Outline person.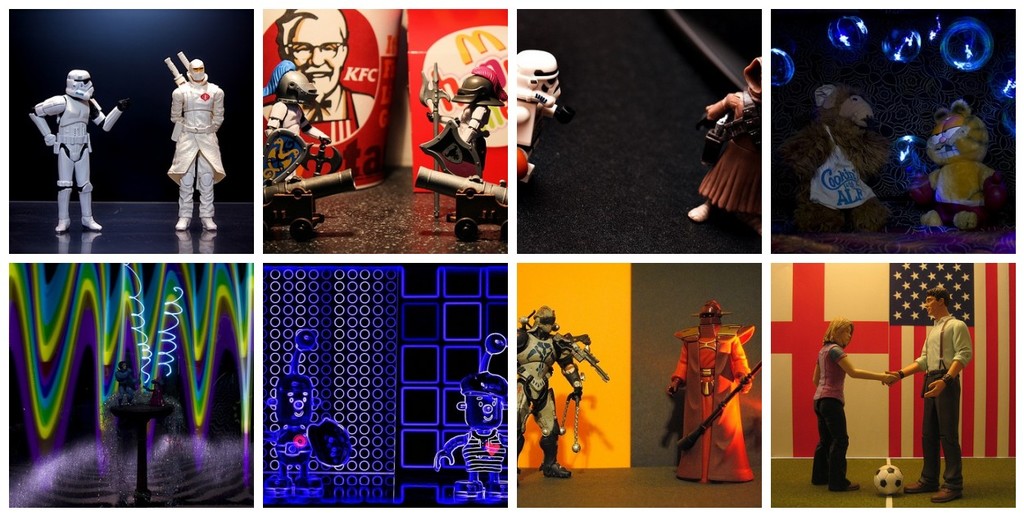
Outline: x1=690 y1=51 x2=765 y2=224.
